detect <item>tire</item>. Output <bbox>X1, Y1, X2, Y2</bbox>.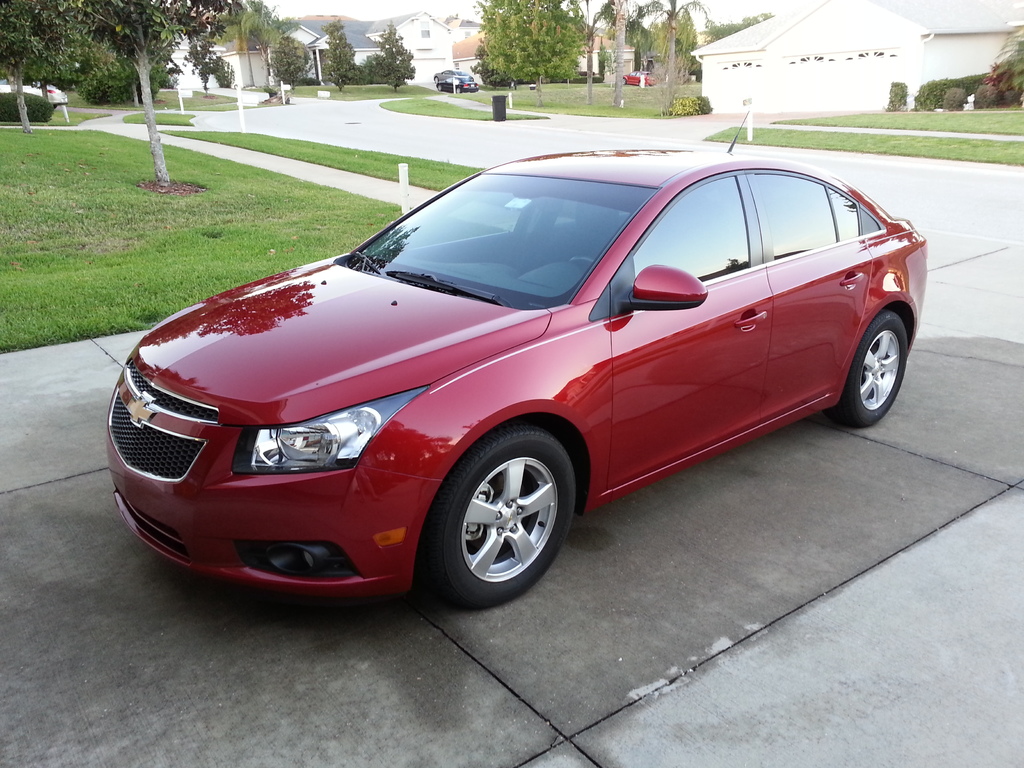
<bbox>431, 429, 578, 607</bbox>.
